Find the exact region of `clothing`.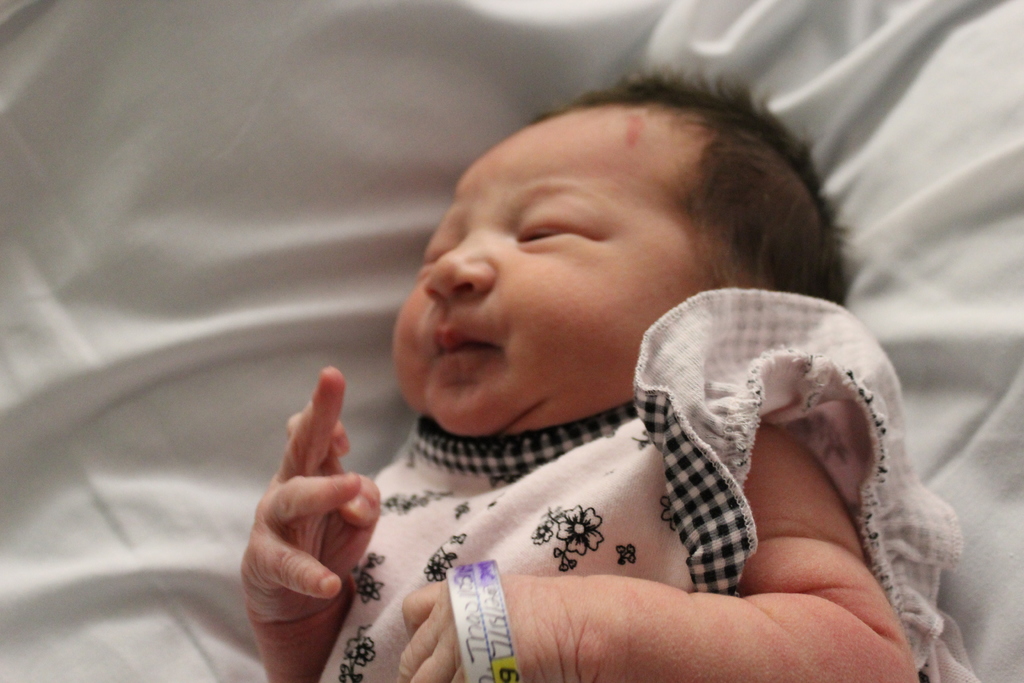
Exact region: Rect(318, 289, 977, 682).
